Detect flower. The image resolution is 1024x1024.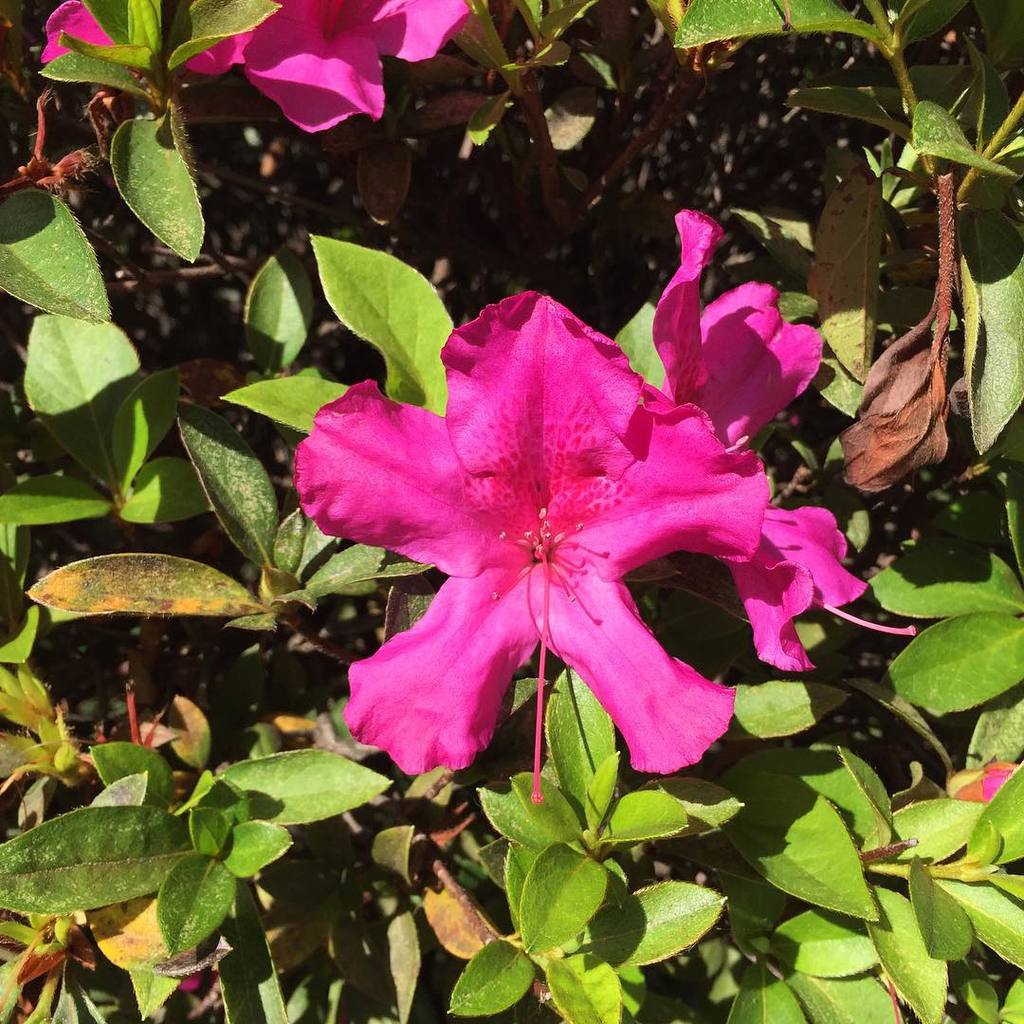
[37, 0, 476, 135].
